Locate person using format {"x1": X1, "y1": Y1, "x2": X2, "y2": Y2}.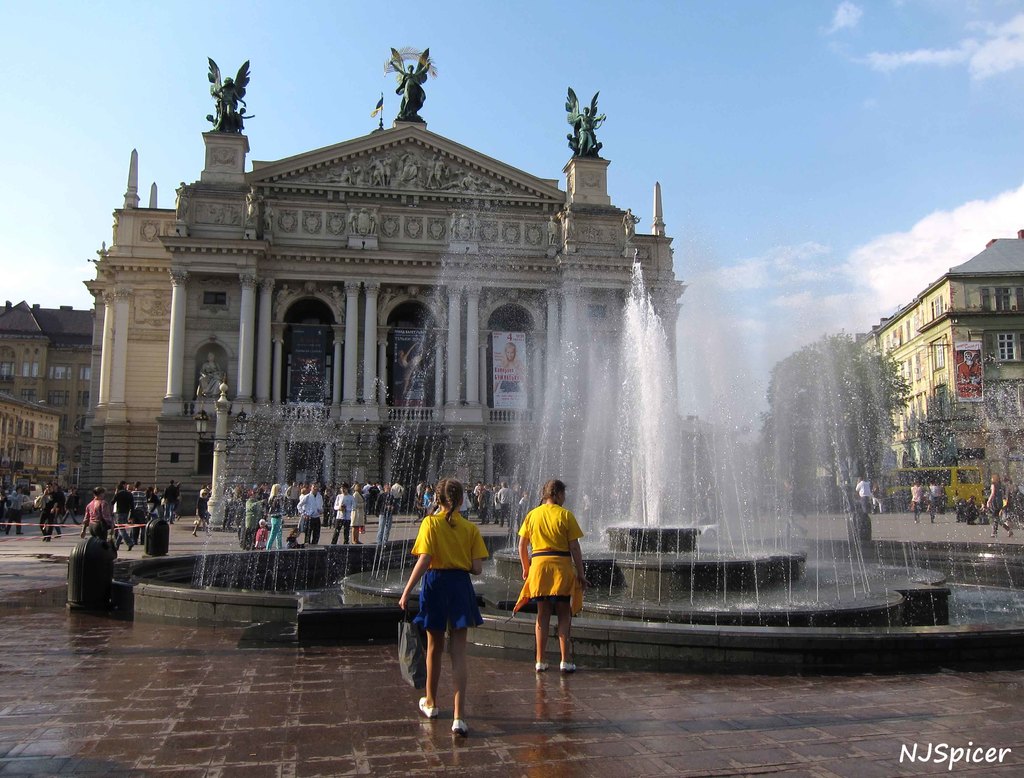
{"x1": 618, "y1": 209, "x2": 639, "y2": 243}.
